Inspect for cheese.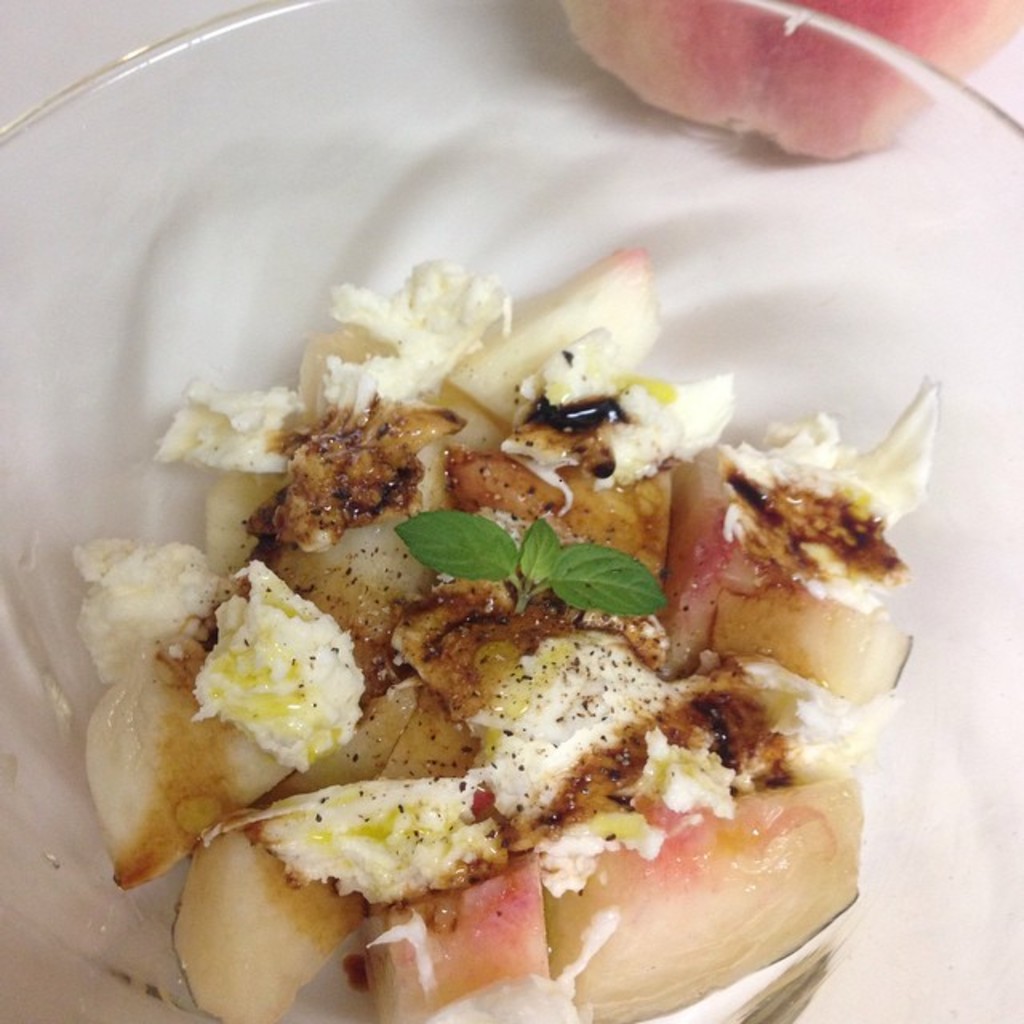
Inspection: bbox(242, 762, 494, 915).
